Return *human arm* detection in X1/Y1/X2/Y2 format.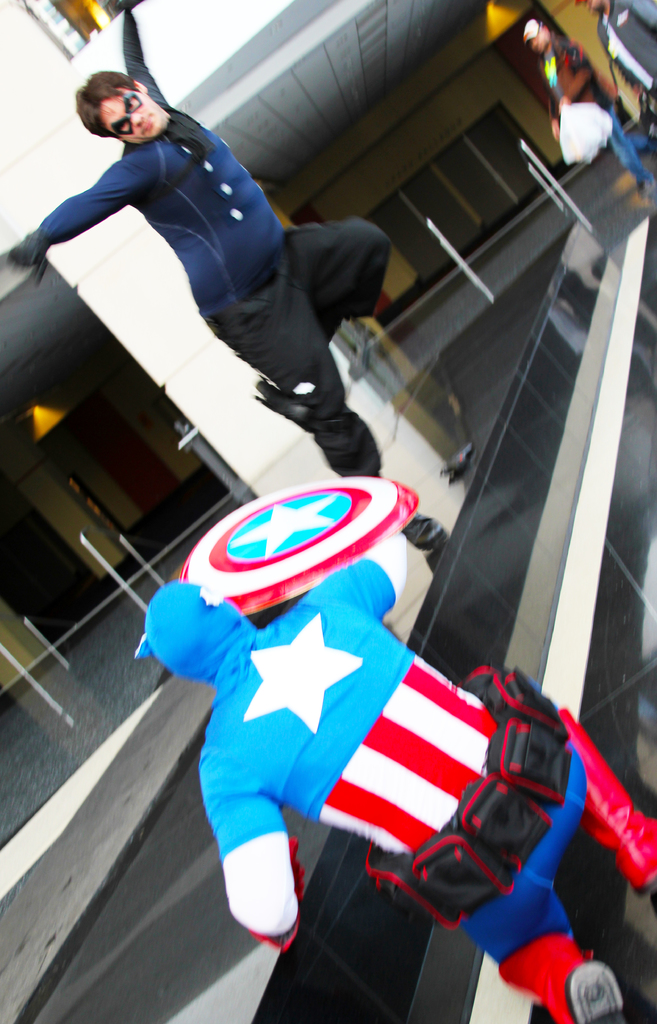
340/515/410/624.
